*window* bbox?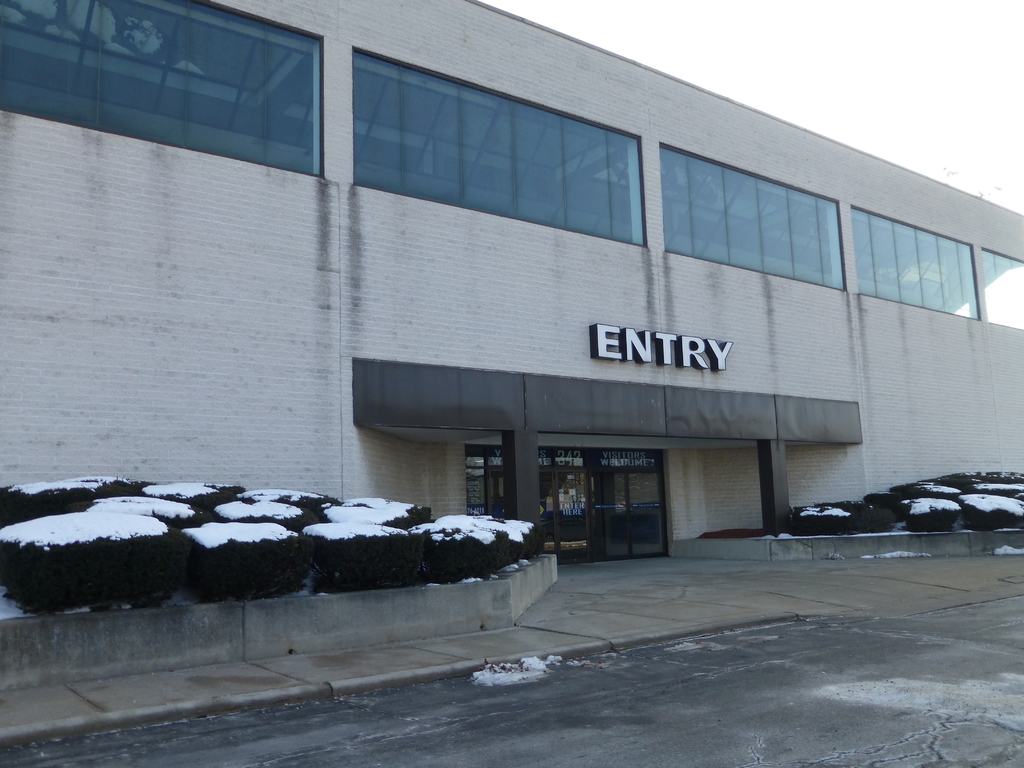
<region>660, 141, 844, 291</region>
